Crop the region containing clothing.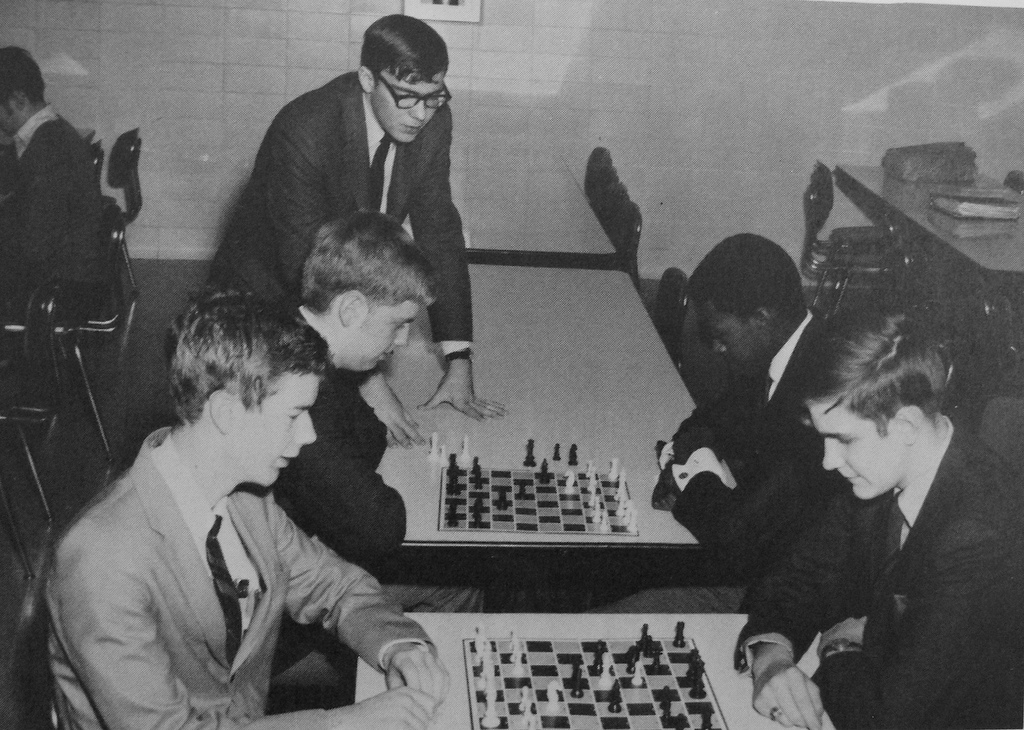
Crop region: [47,436,444,729].
